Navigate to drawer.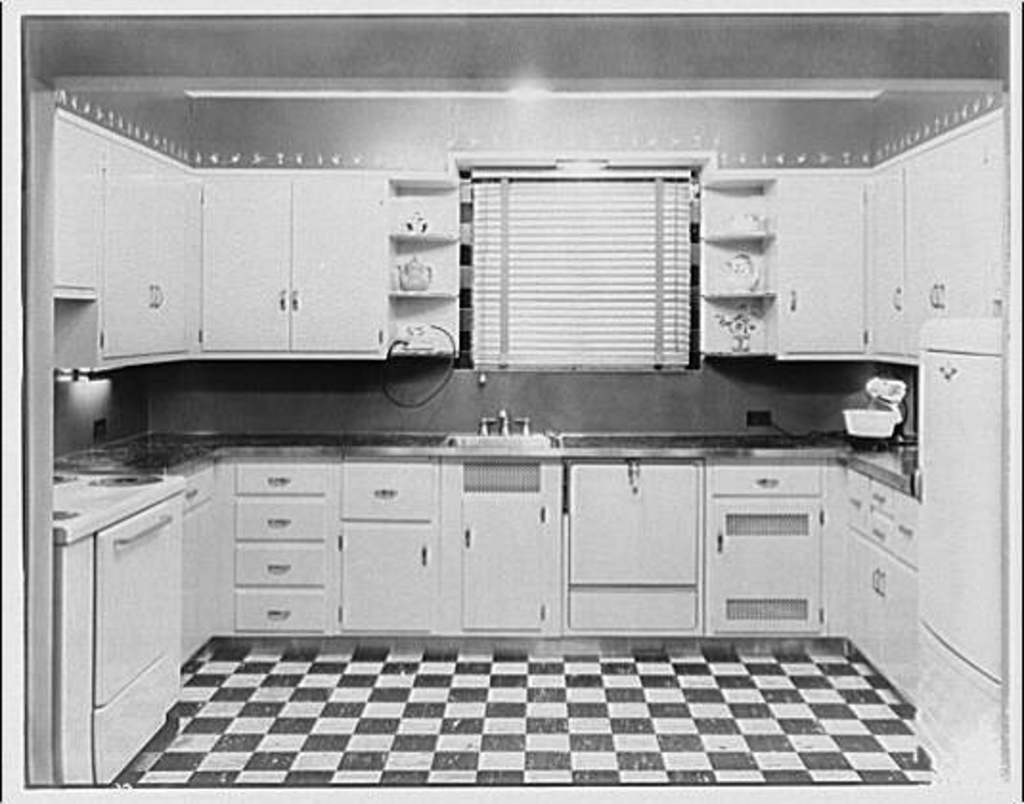
Navigation target: Rect(235, 461, 325, 494).
